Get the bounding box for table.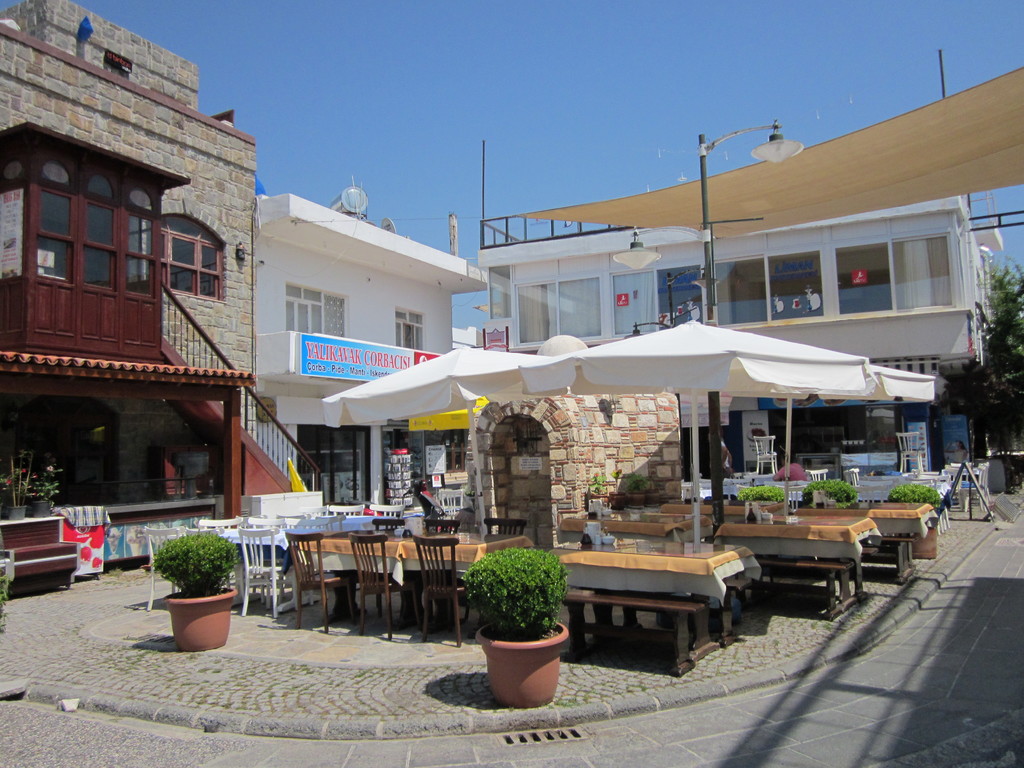
l=287, t=527, r=539, b=626.
